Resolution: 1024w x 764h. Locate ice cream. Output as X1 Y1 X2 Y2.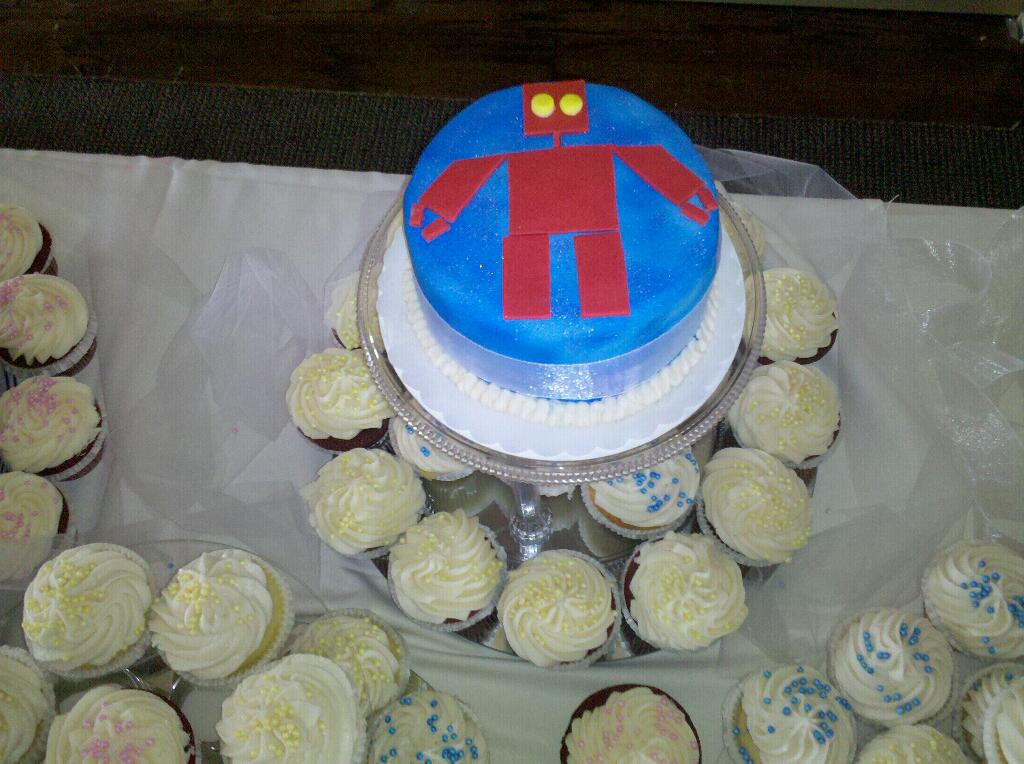
959 665 1023 763.
